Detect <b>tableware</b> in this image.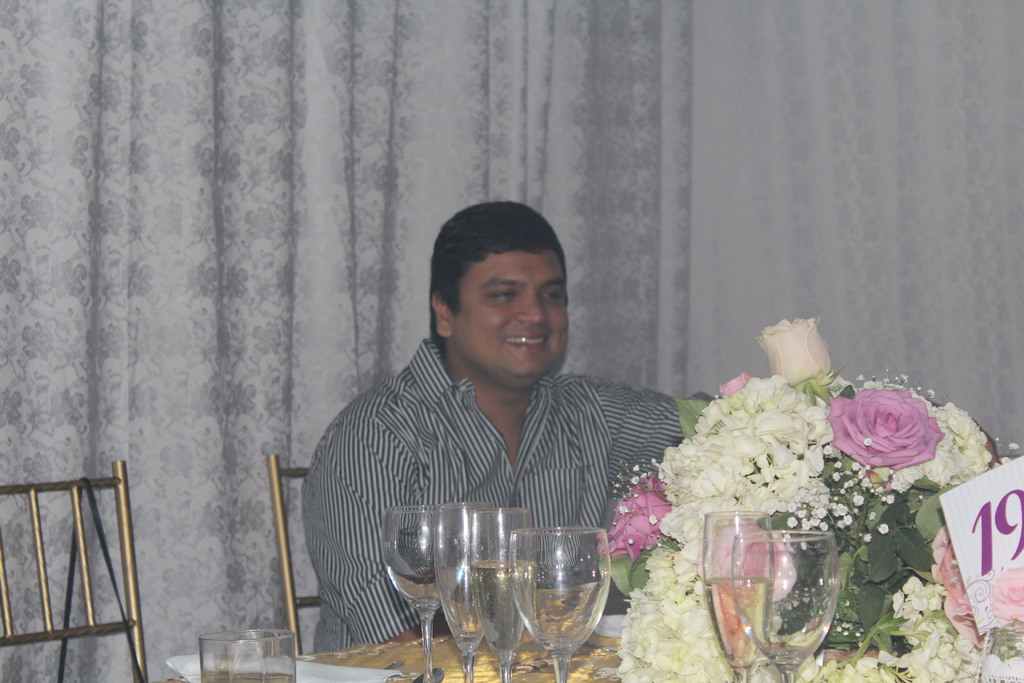
Detection: [left=696, top=508, right=782, bottom=682].
